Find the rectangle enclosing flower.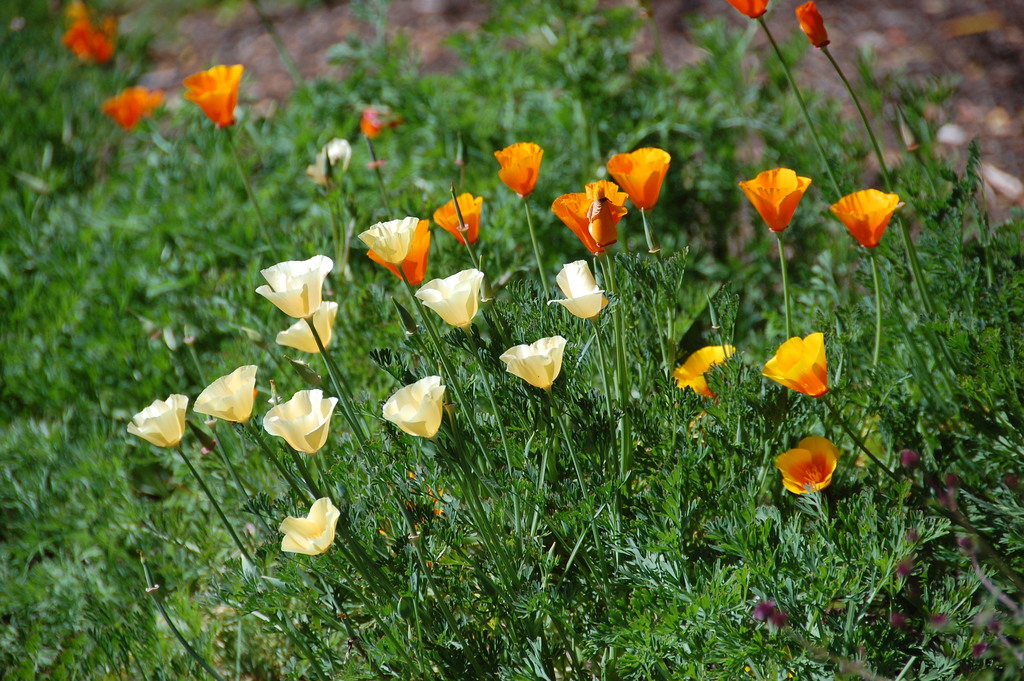
locate(254, 252, 333, 320).
